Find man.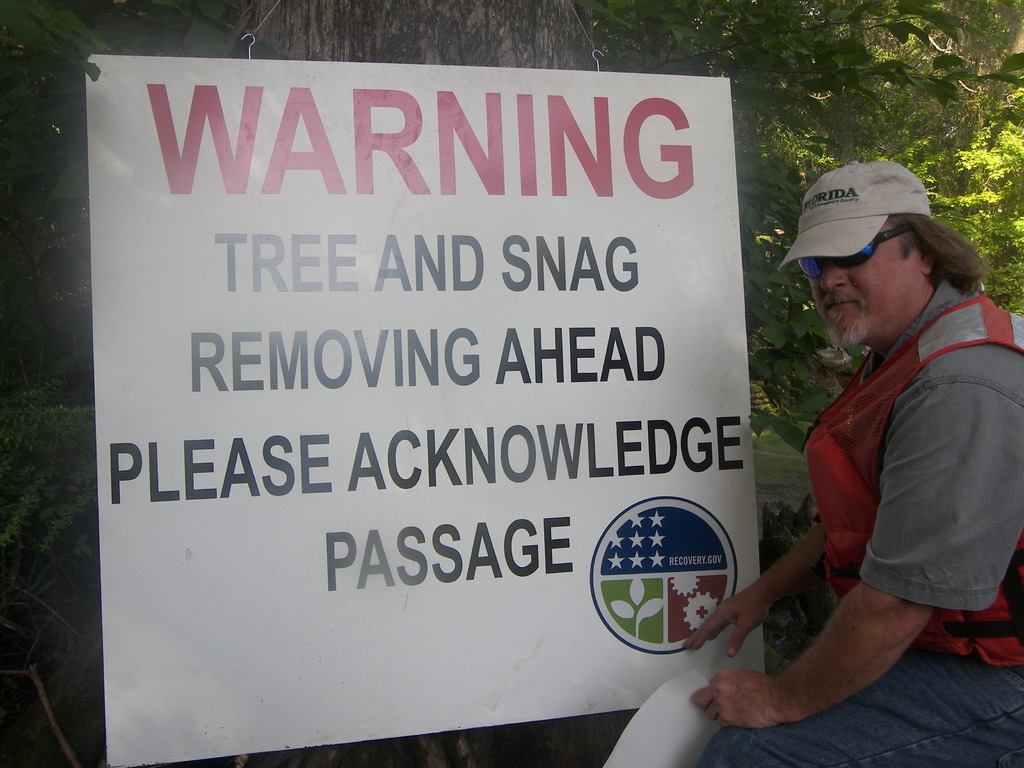
<region>721, 159, 1018, 753</region>.
